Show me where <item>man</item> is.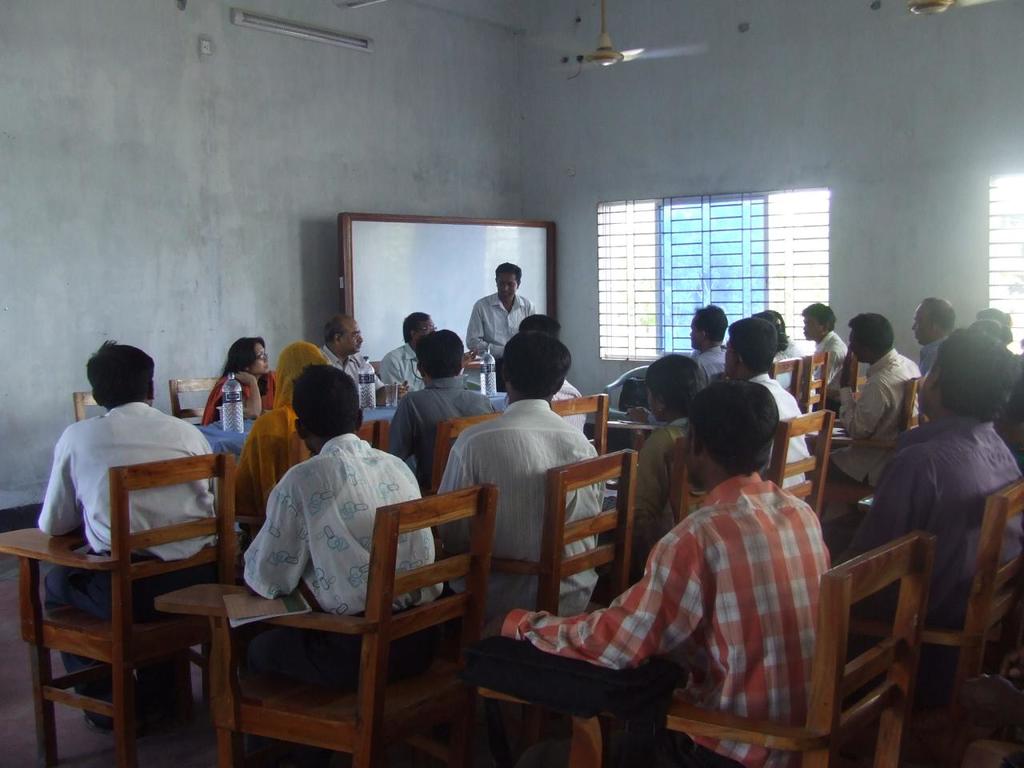
<item>man</item> is at 391,306,446,383.
